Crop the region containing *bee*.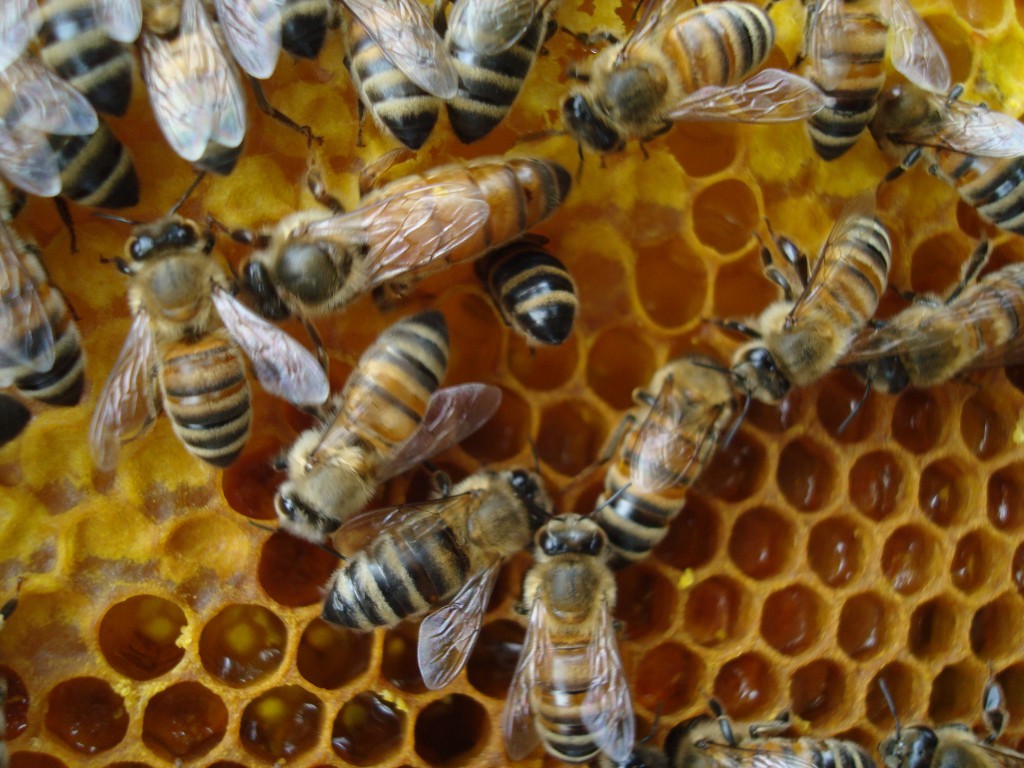
Crop region: left=506, top=473, right=646, bottom=767.
